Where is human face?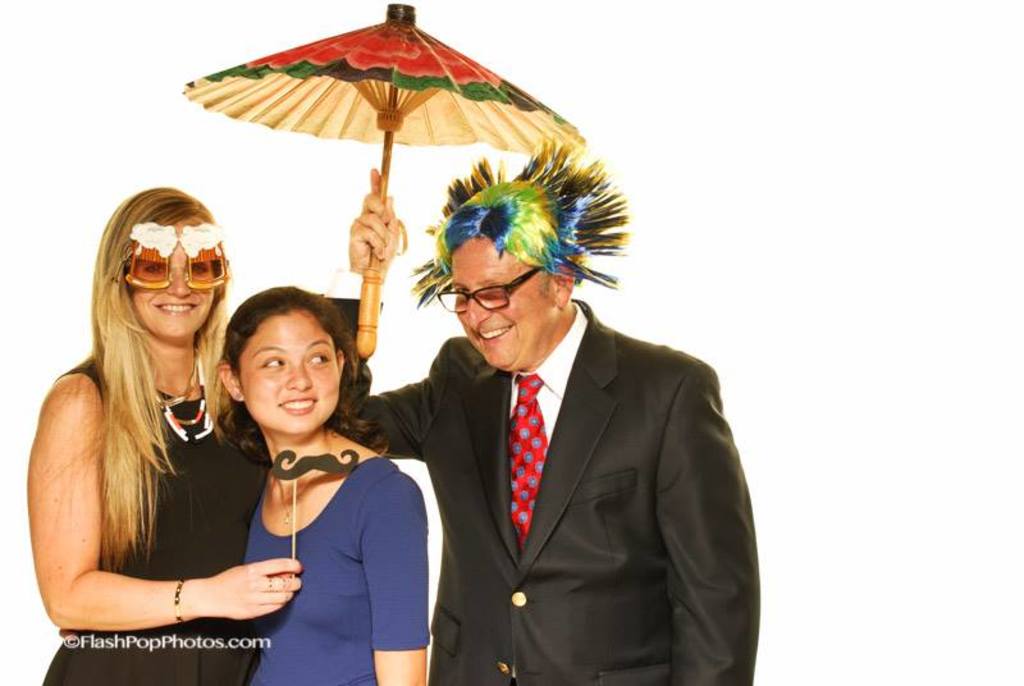
detection(127, 232, 216, 343).
